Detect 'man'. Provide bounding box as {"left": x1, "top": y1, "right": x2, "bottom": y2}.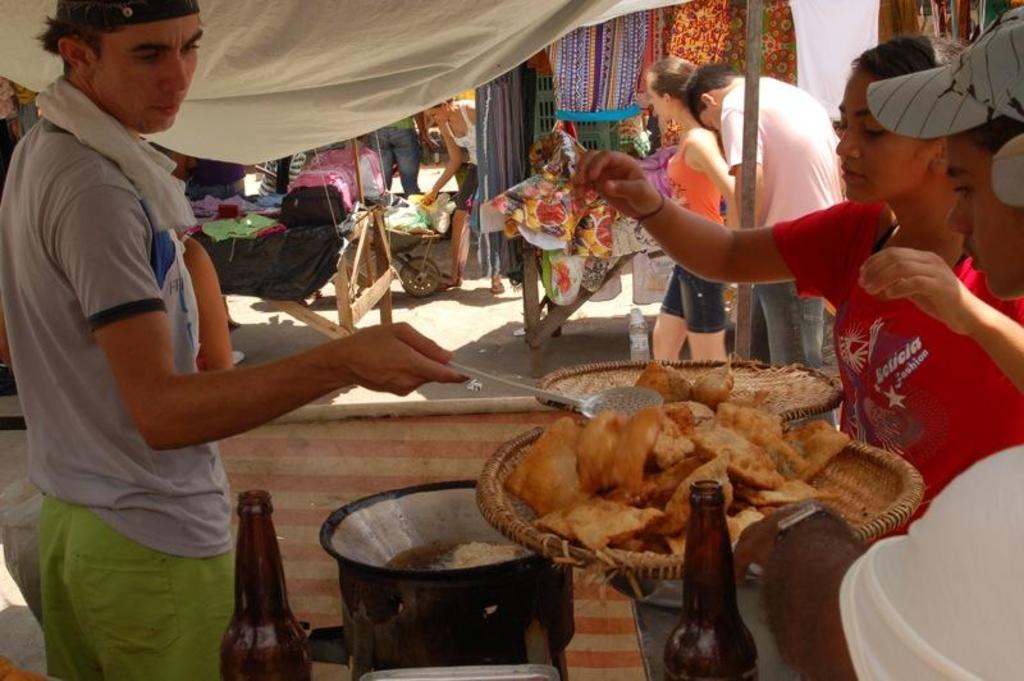
{"left": 691, "top": 61, "right": 837, "bottom": 422}.
